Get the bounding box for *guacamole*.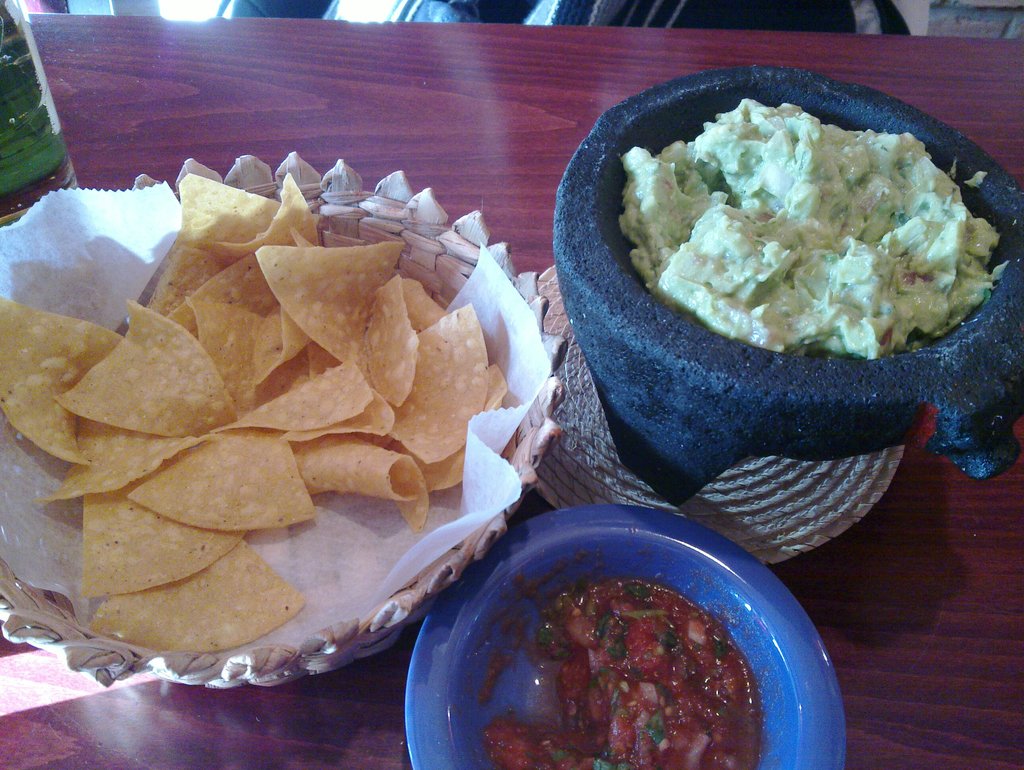
615 93 1011 359.
